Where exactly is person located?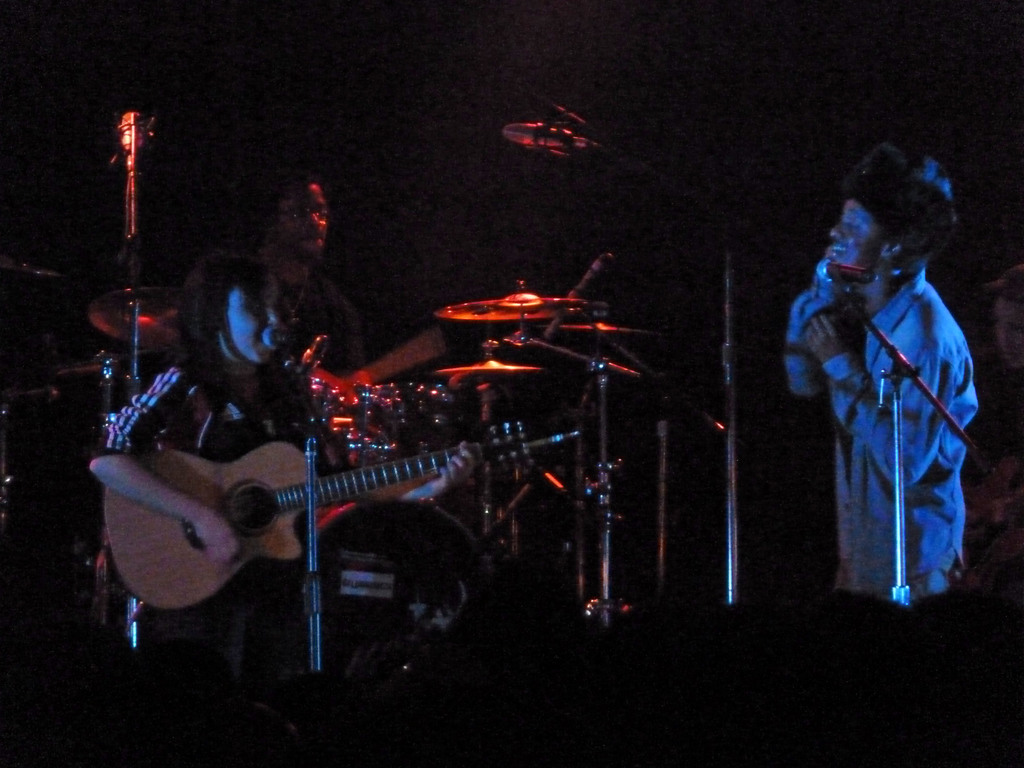
Its bounding box is (771,145,983,666).
